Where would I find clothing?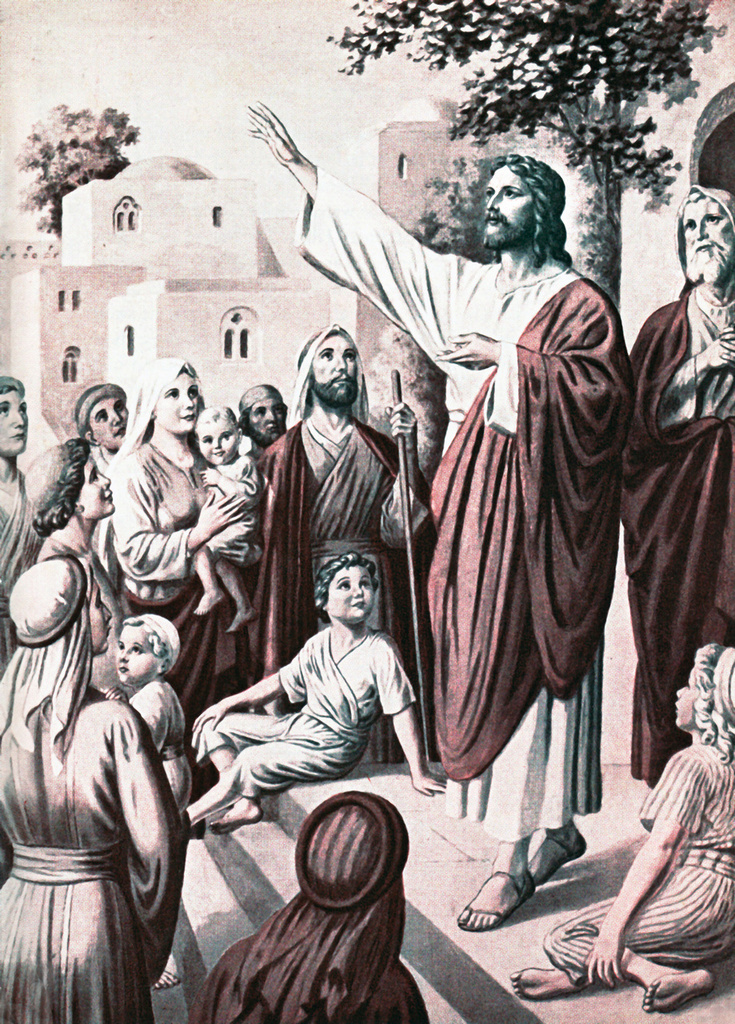
At region(94, 398, 235, 706).
